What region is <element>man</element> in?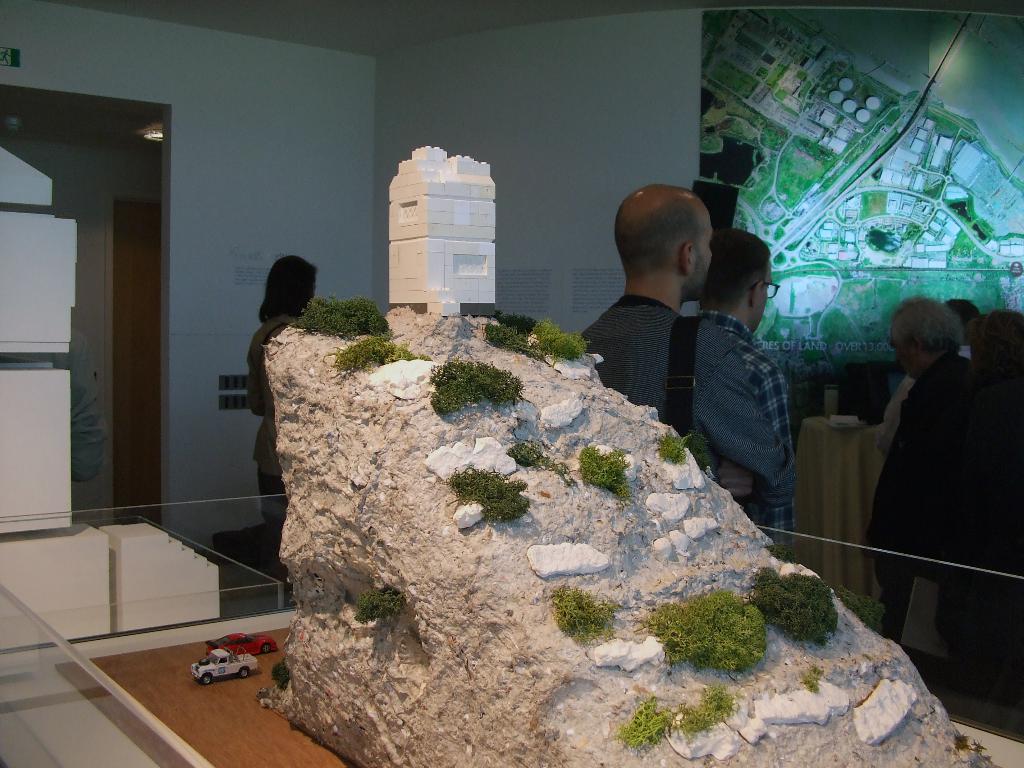
x1=689 y1=225 x2=794 y2=559.
